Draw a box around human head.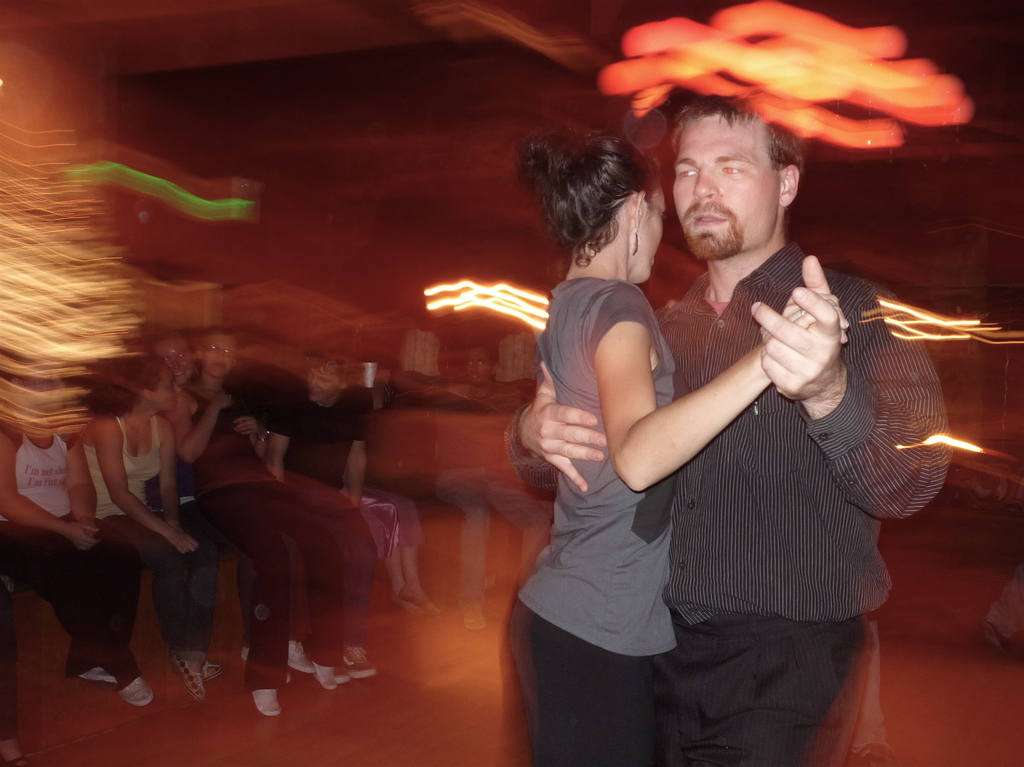
x1=308 y1=349 x2=356 y2=404.
